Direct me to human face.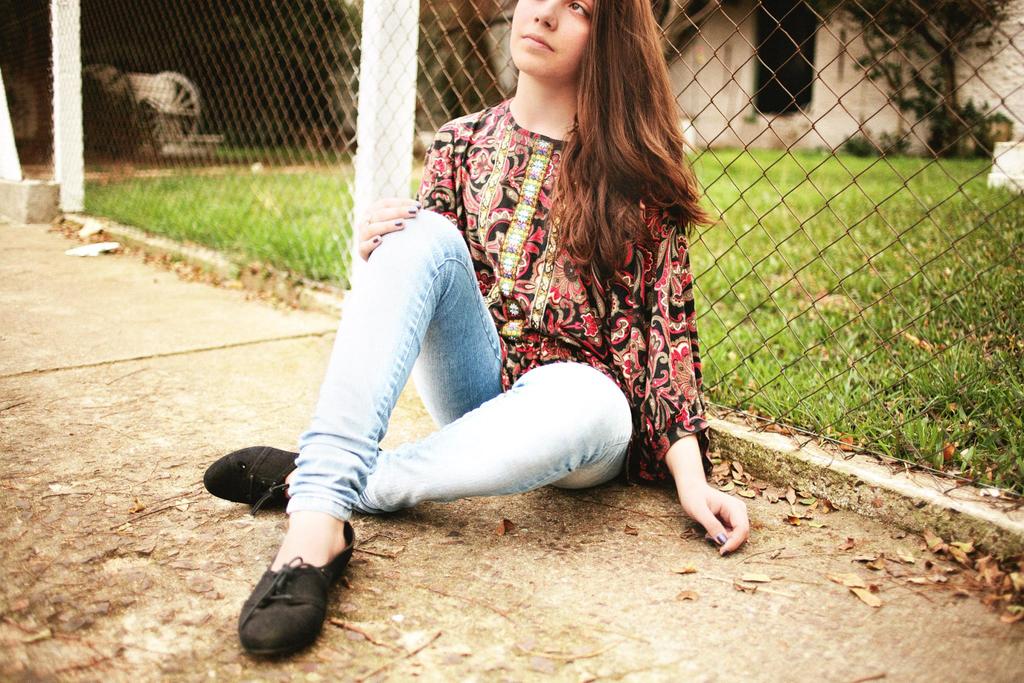
Direction: region(504, 0, 587, 79).
